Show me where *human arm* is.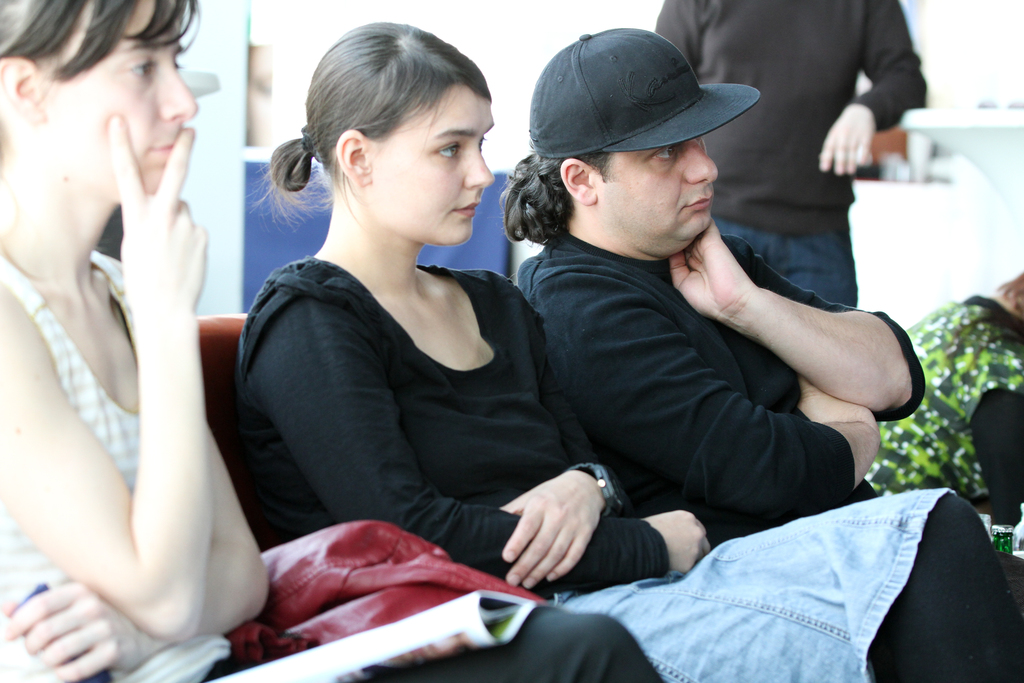
*human arm* is at box(595, 349, 900, 522).
